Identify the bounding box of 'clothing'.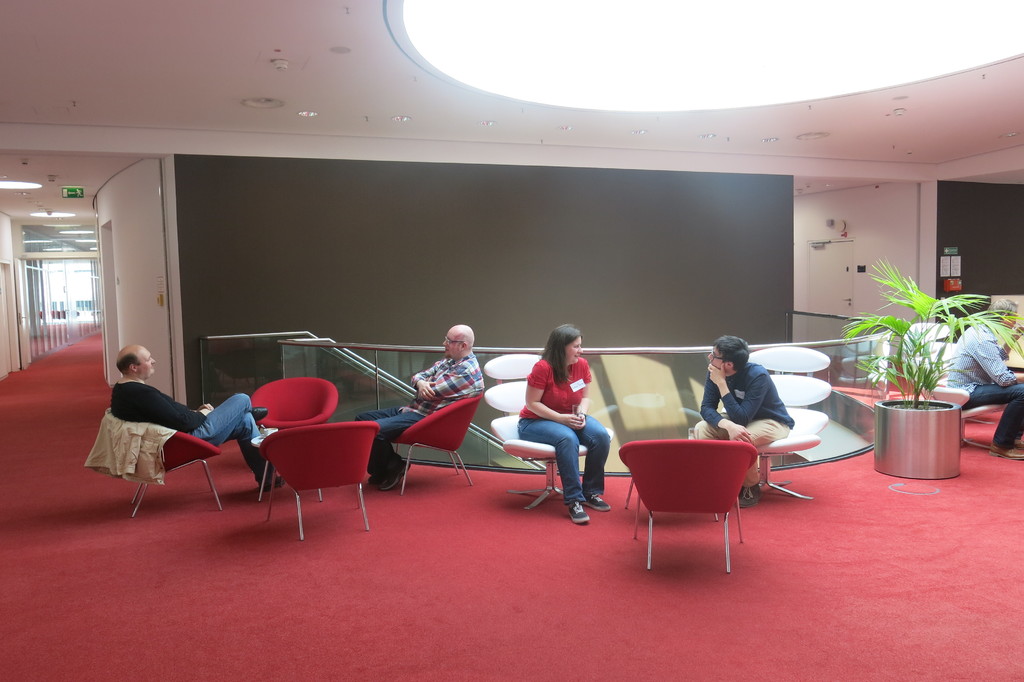
x1=88 y1=355 x2=252 y2=492.
